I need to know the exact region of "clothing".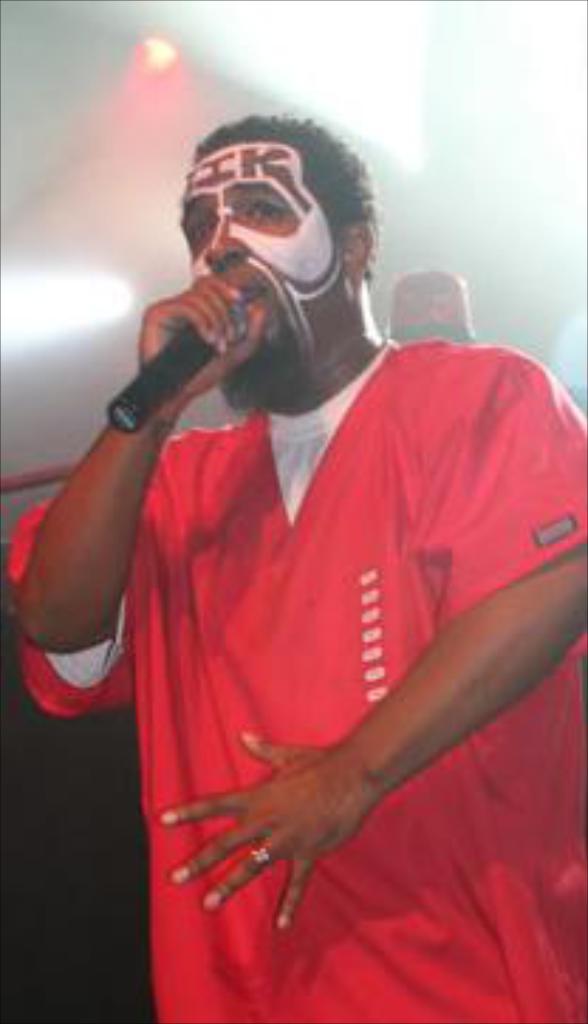
Region: Rect(85, 252, 568, 973).
